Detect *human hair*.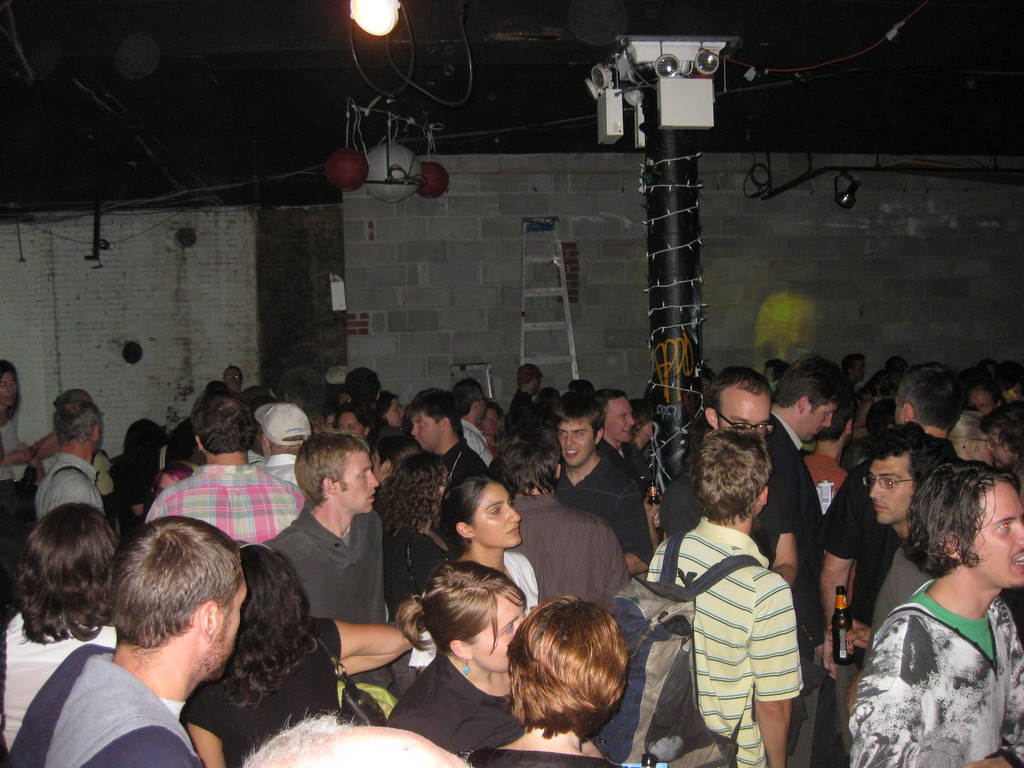
Detected at x1=997, y1=357, x2=1023, y2=391.
